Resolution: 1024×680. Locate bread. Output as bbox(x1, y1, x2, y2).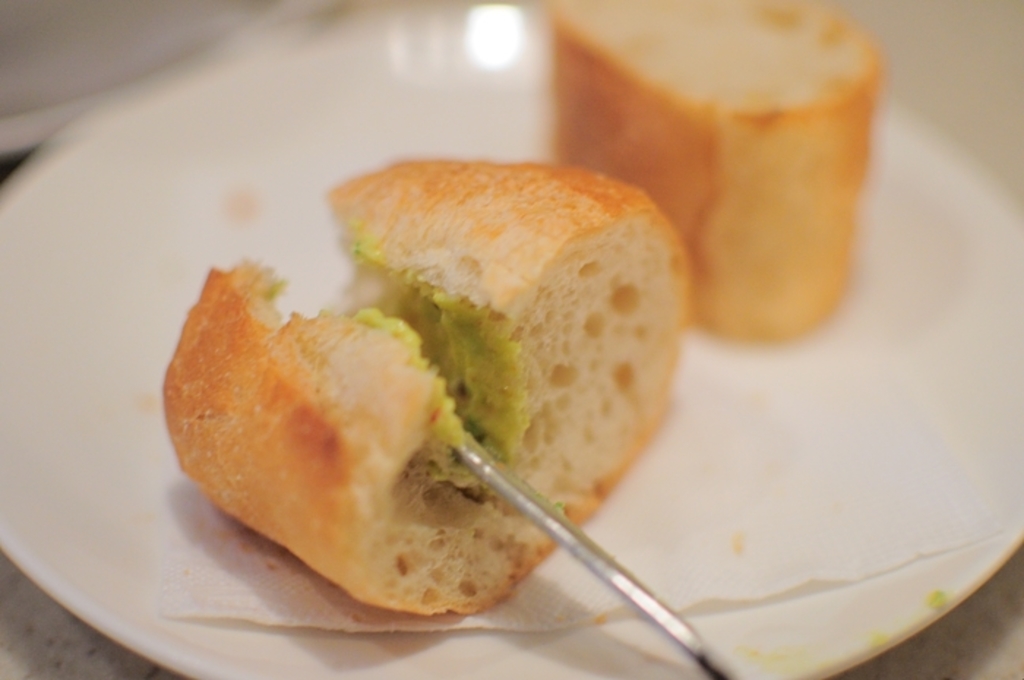
bbox(249, 136, 680, 610).
